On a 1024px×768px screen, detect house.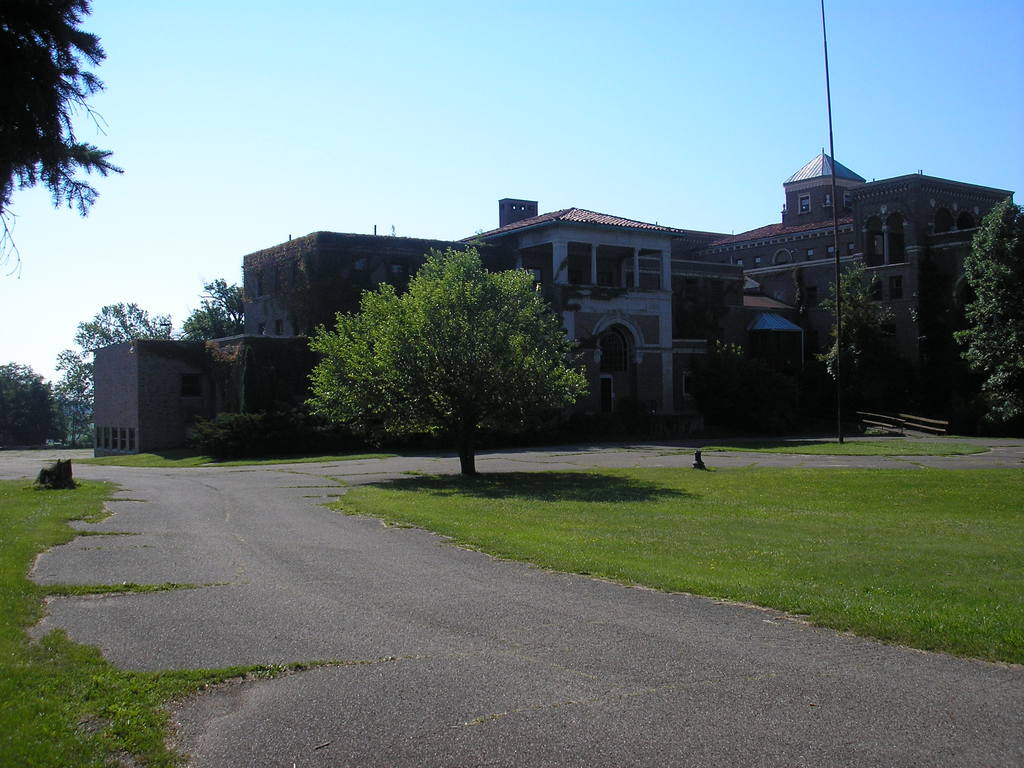
select_region(447, 209, 679, 420).
